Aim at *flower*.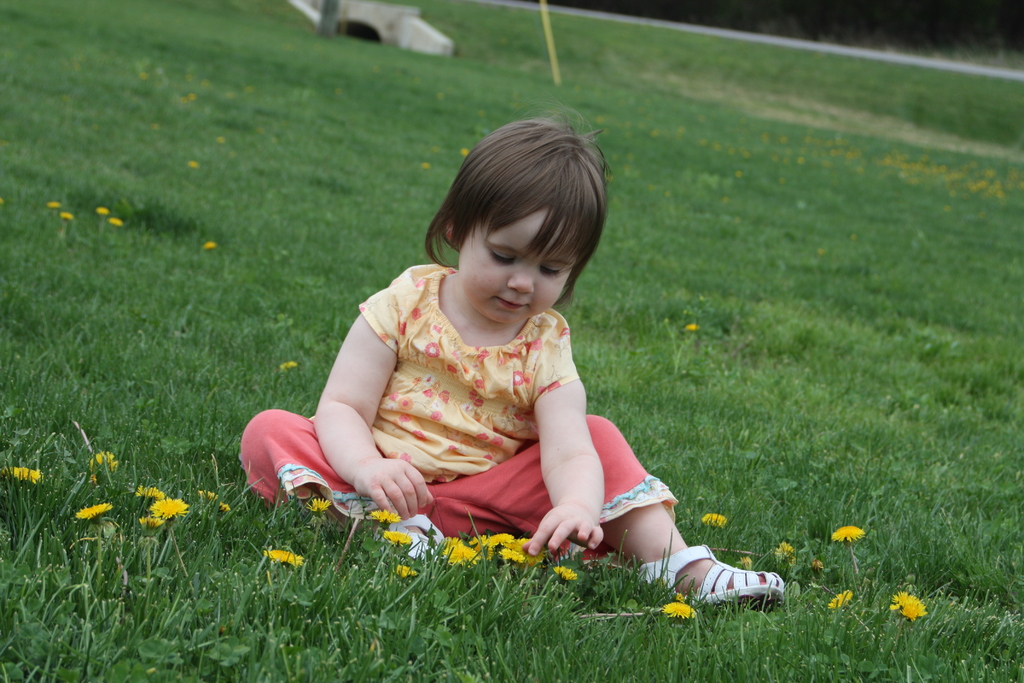
Aimed at [435,534,483,566].
